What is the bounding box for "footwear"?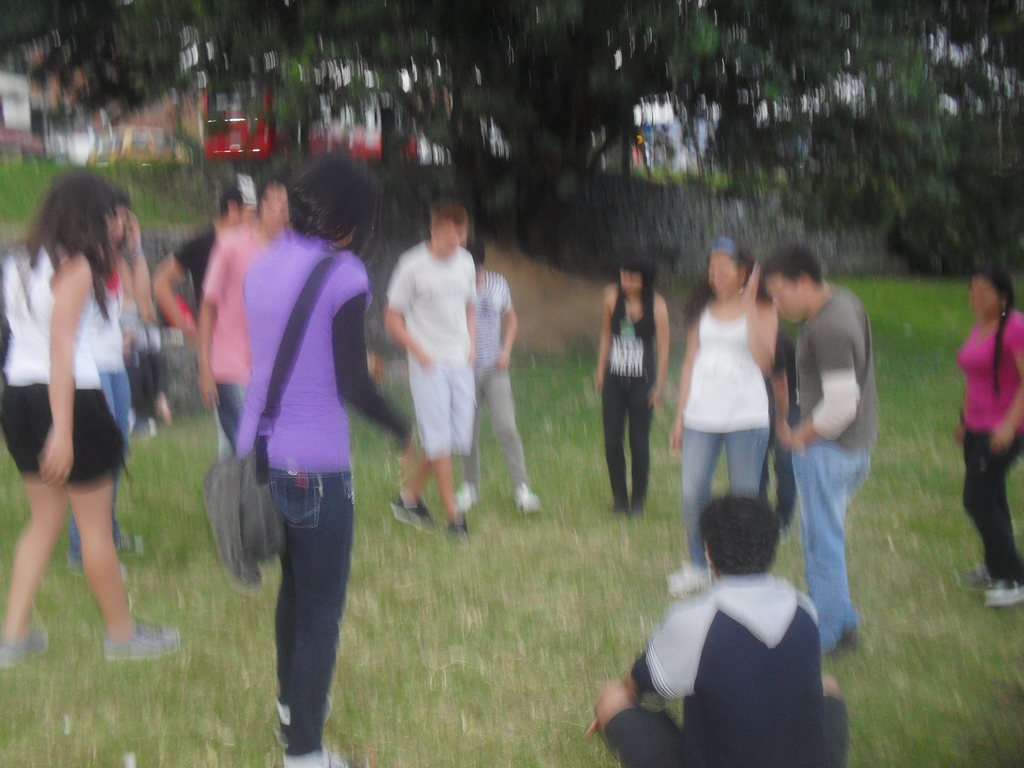
crop(112, 529, 153, 559).
